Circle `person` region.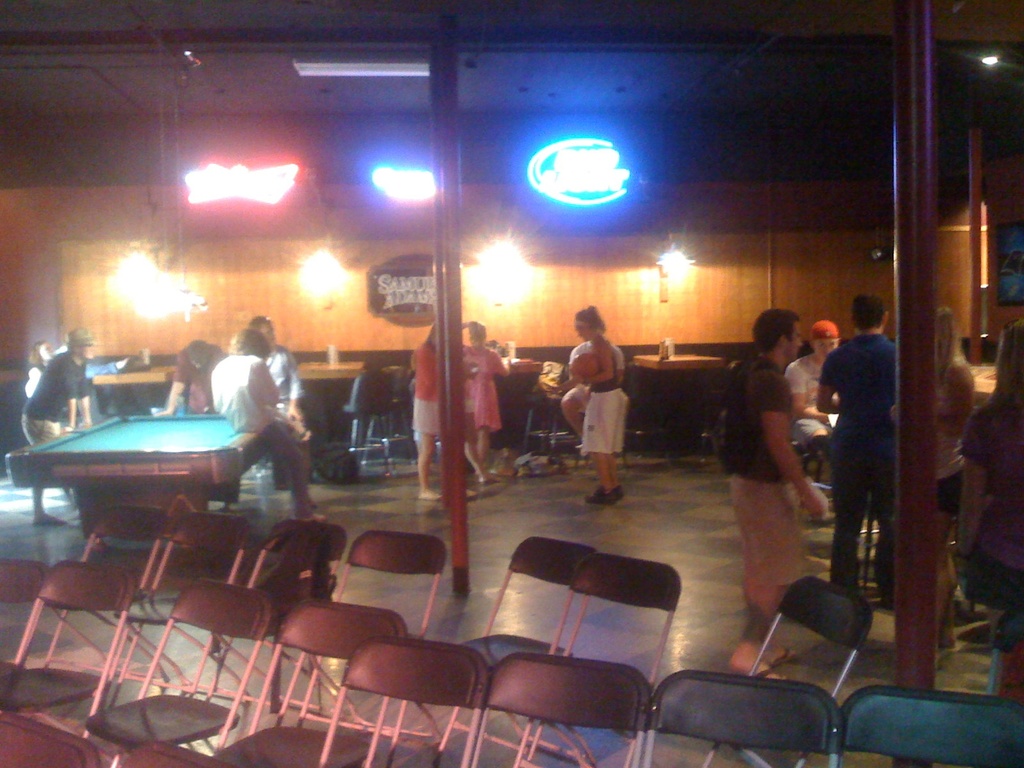
Region: <bbox>153, 340, 216, 419</bbox>.
